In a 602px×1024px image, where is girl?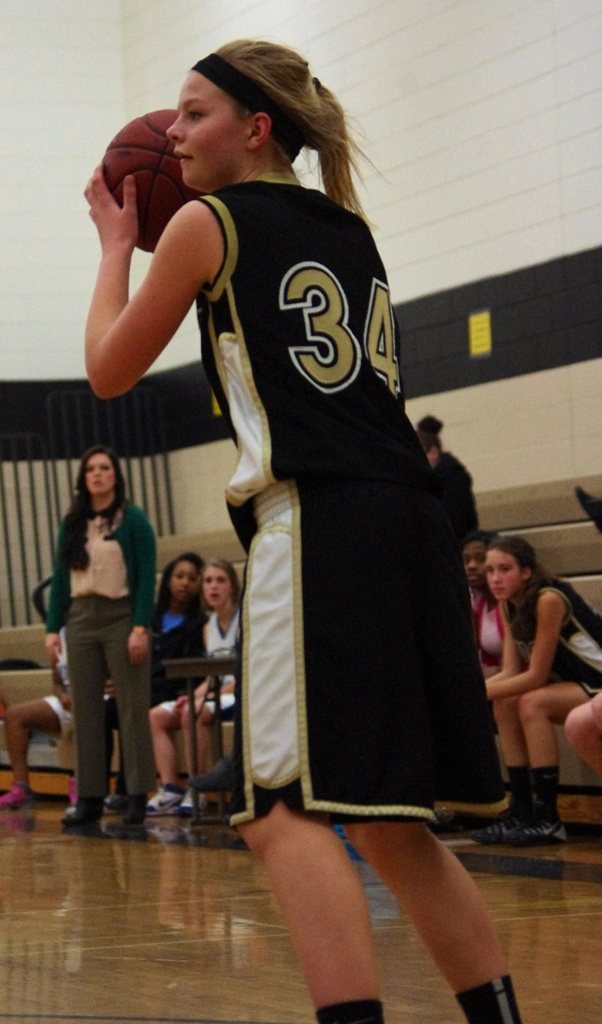
l=85, t=34, r=526, b=1023.
